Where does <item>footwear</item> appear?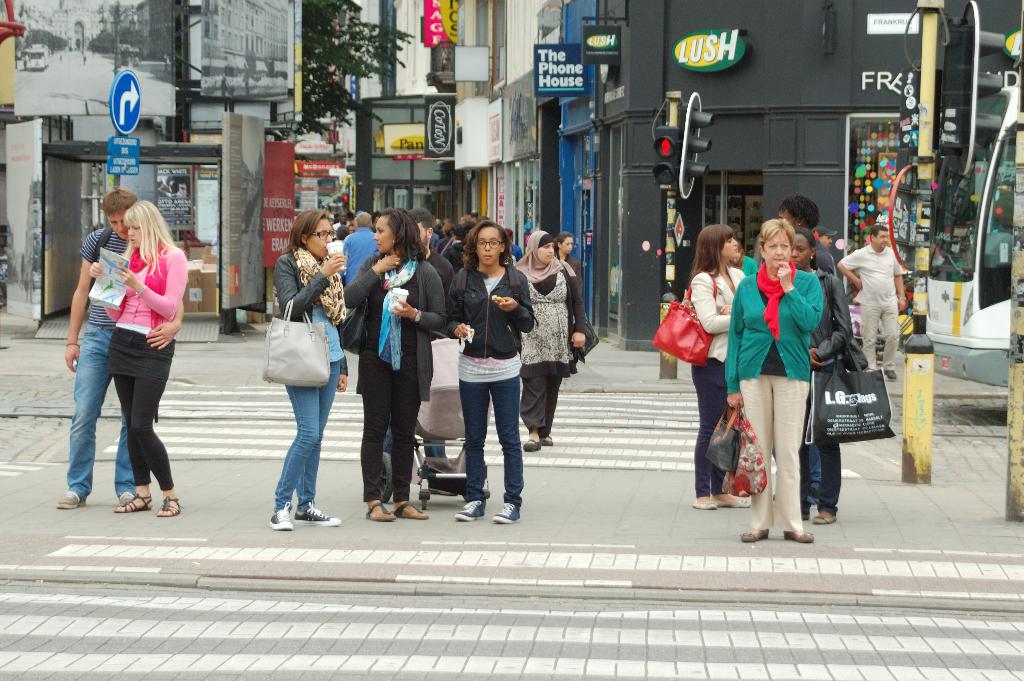
Appears at (x1=782, y1=528, x2=817, y2=545).
